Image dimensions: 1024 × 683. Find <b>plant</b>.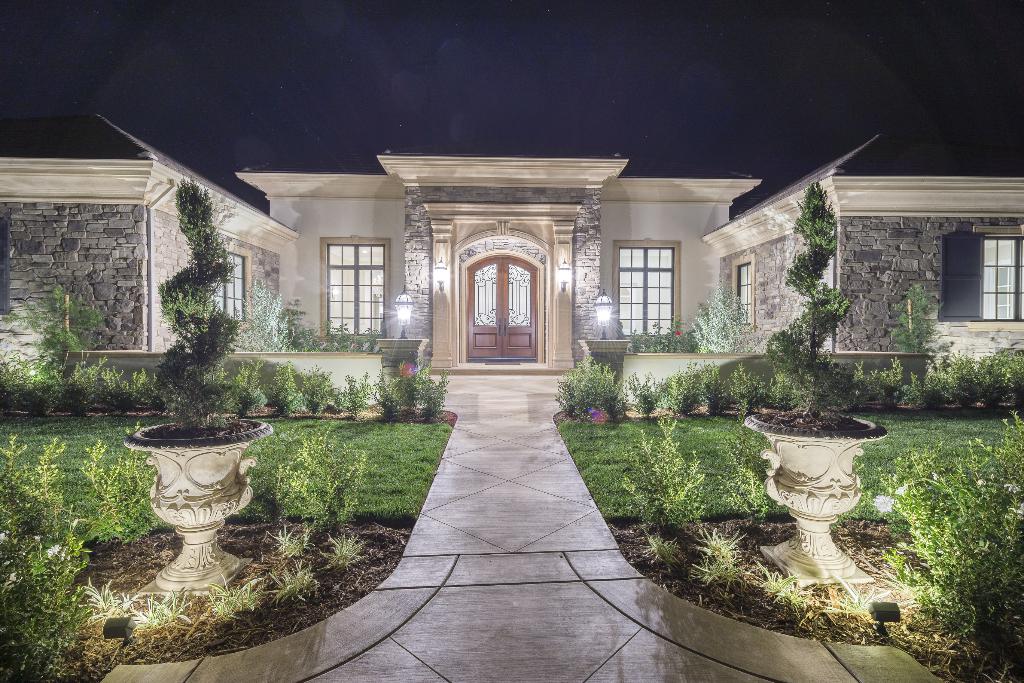
box=[120, 367, 152, 414].
